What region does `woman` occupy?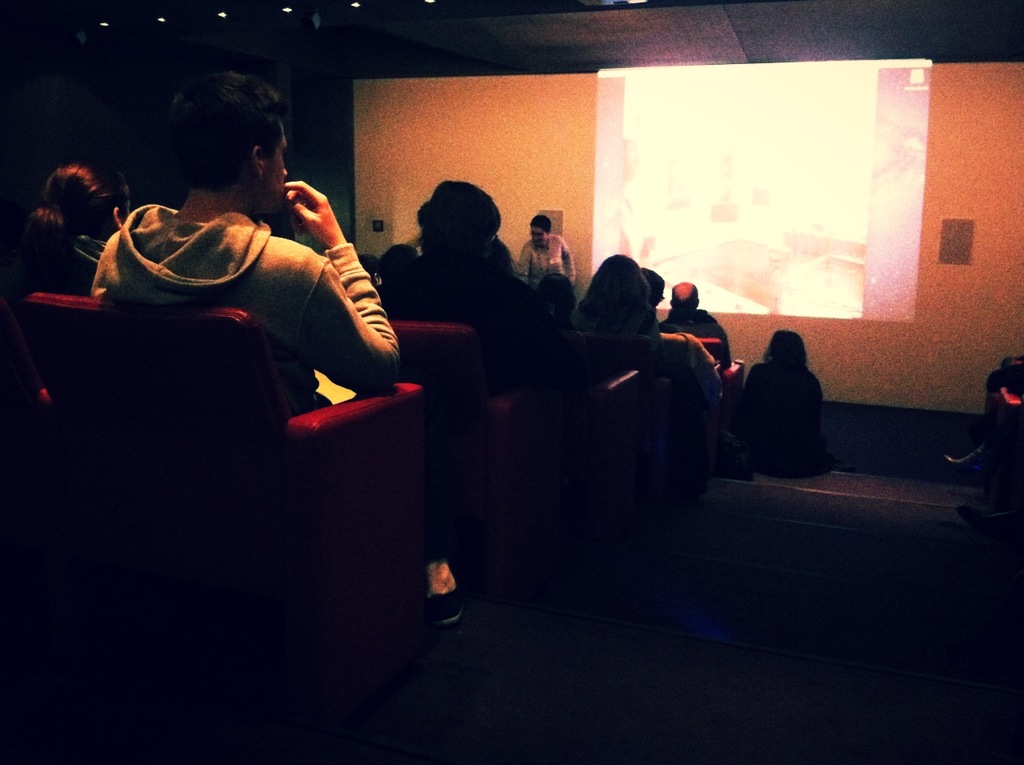
pyautogui.locateOnScreen(0, 155, 134, 297).
